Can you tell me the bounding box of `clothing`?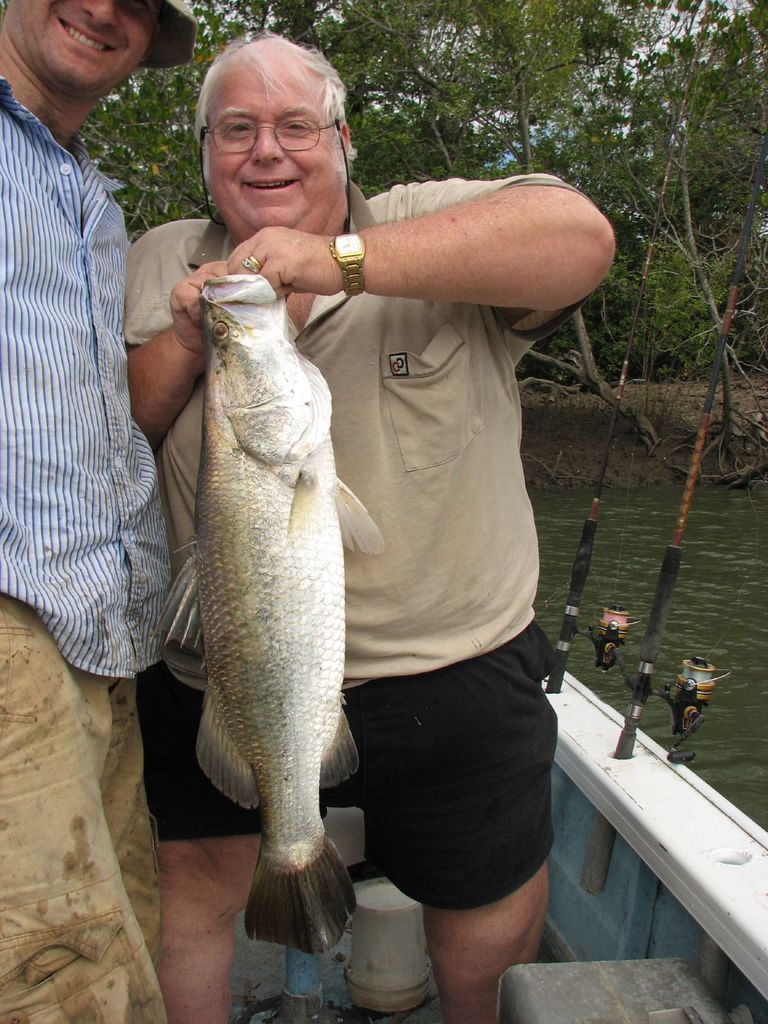
<region>0, 68, 182, 1023</region>.
